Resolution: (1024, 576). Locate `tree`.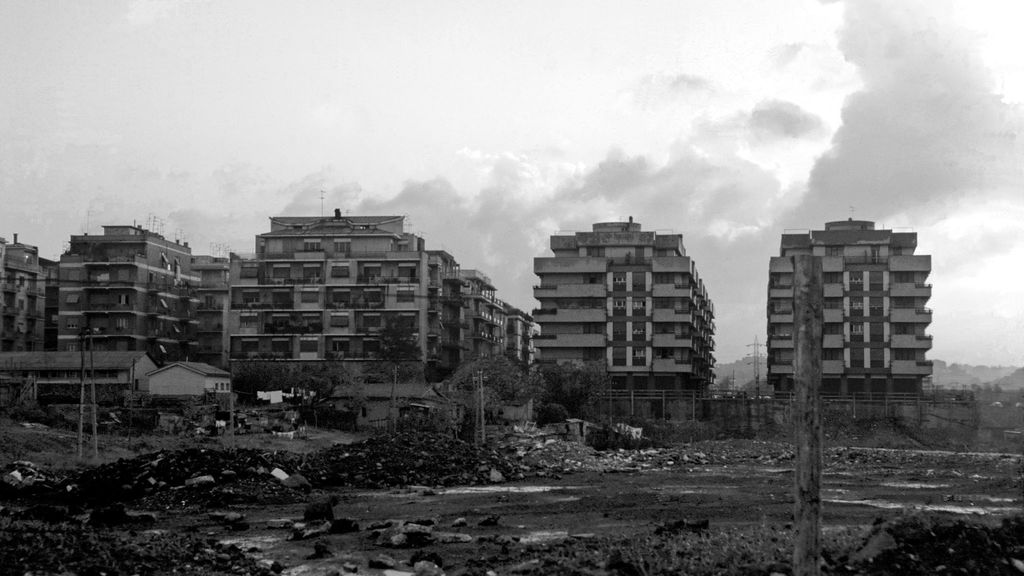
BBox(530, 359, 602, 419).
